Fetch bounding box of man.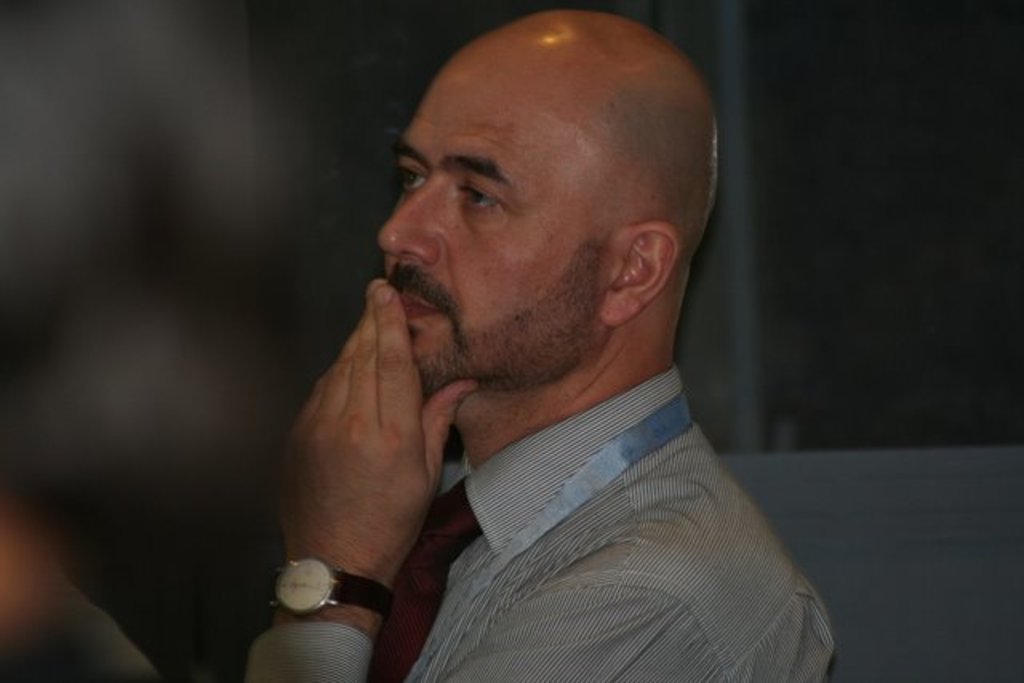
Bbox: BBox(194, 14, 883, 682).
